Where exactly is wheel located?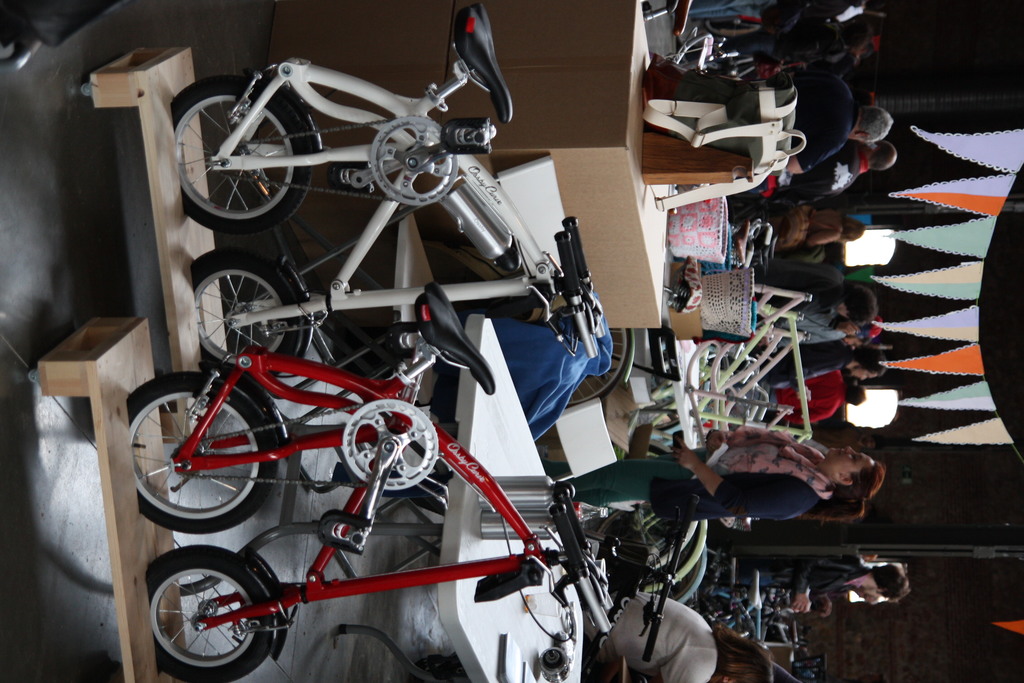
Its bounding box is crop(174, 70, 317, 236).
